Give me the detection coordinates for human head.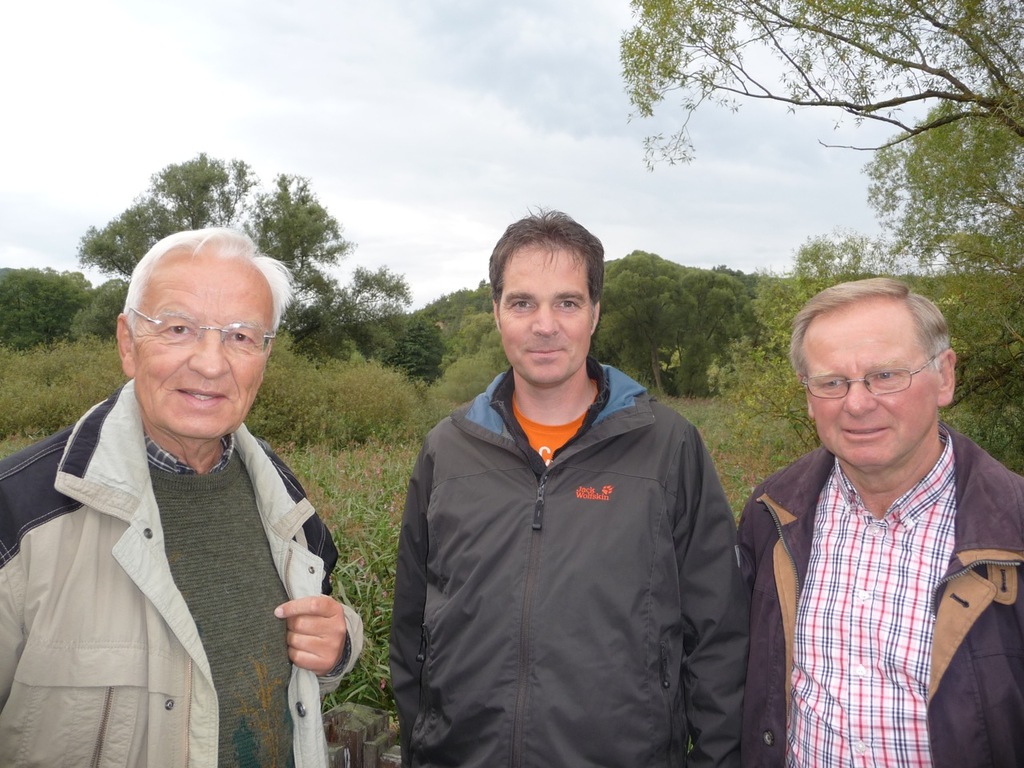
box(783, 284, 962, 462).
